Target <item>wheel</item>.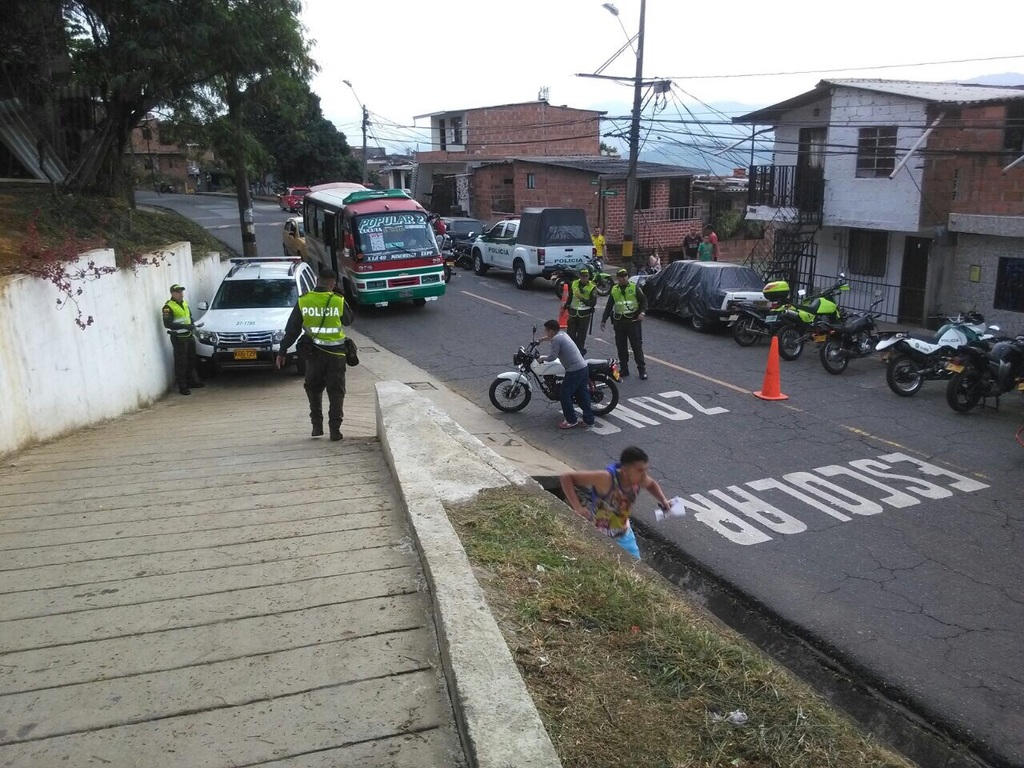
Target region: crop(774, 323, 802, 358).
